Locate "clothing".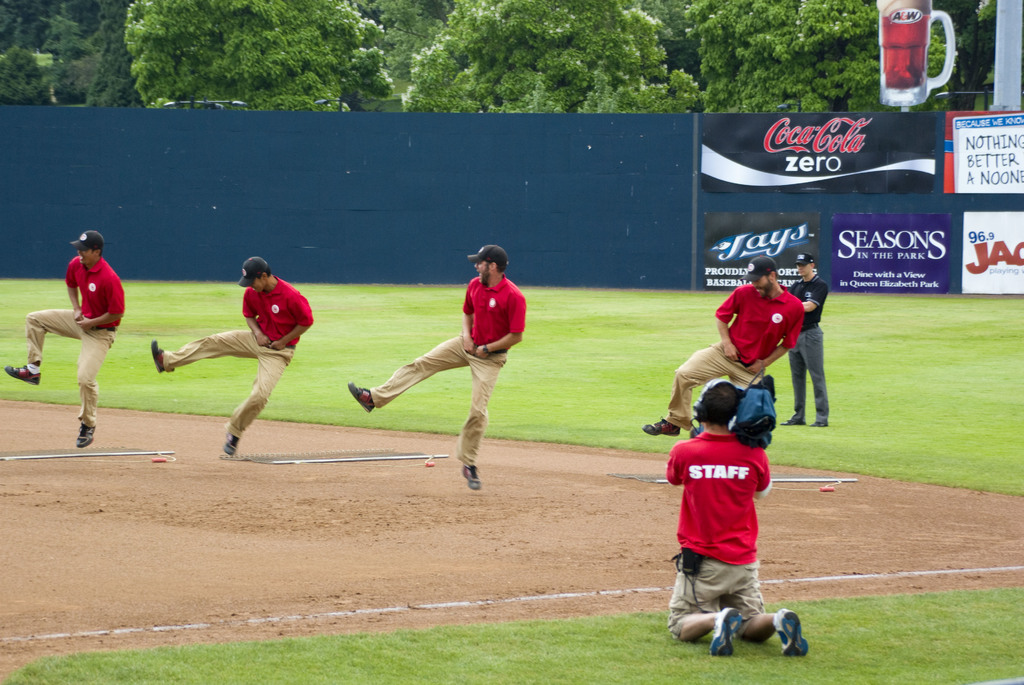
Bounding box: 800/274/826/419.
